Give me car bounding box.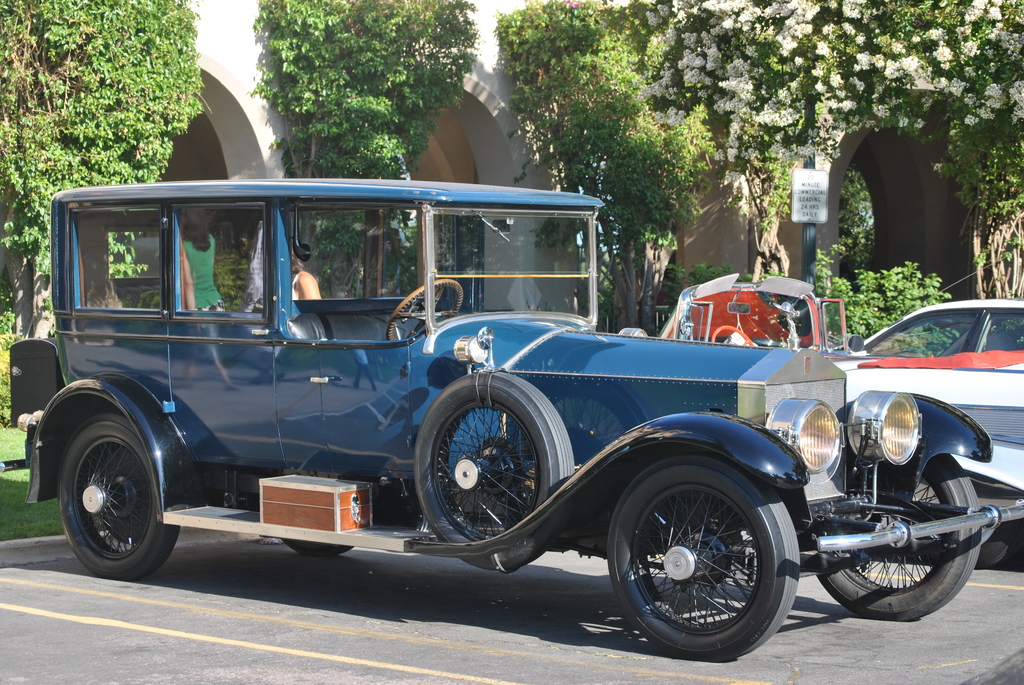
[1, 182, 1023, 656].
